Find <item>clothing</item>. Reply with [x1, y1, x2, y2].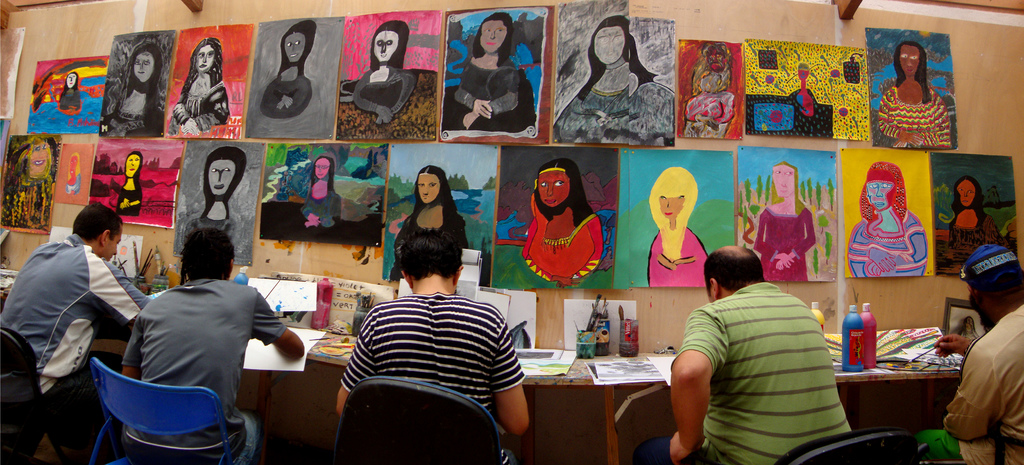
[553, 80, 675, 143].
